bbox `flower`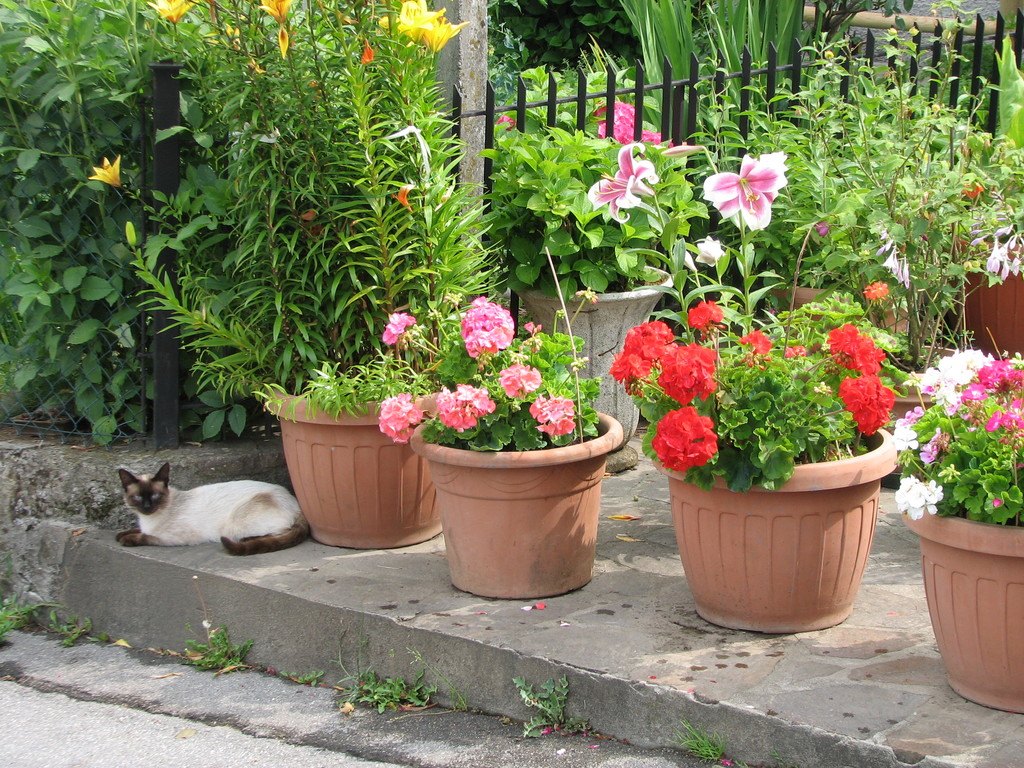
840, 372, 893, 436
